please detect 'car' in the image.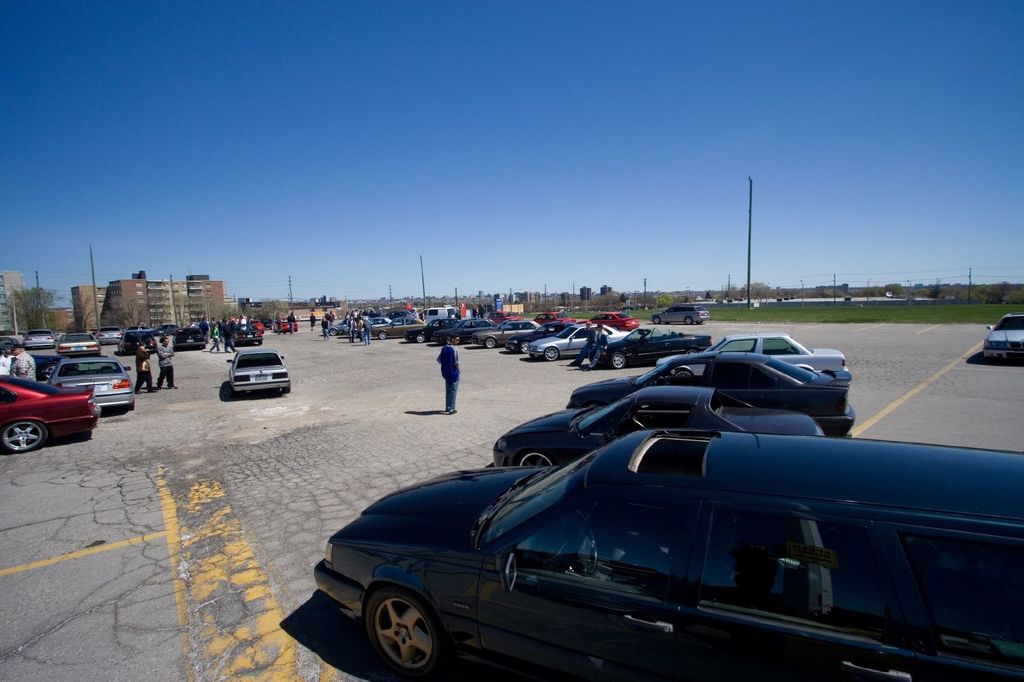
x1=228, y1=347, x2=291, y2=400.
